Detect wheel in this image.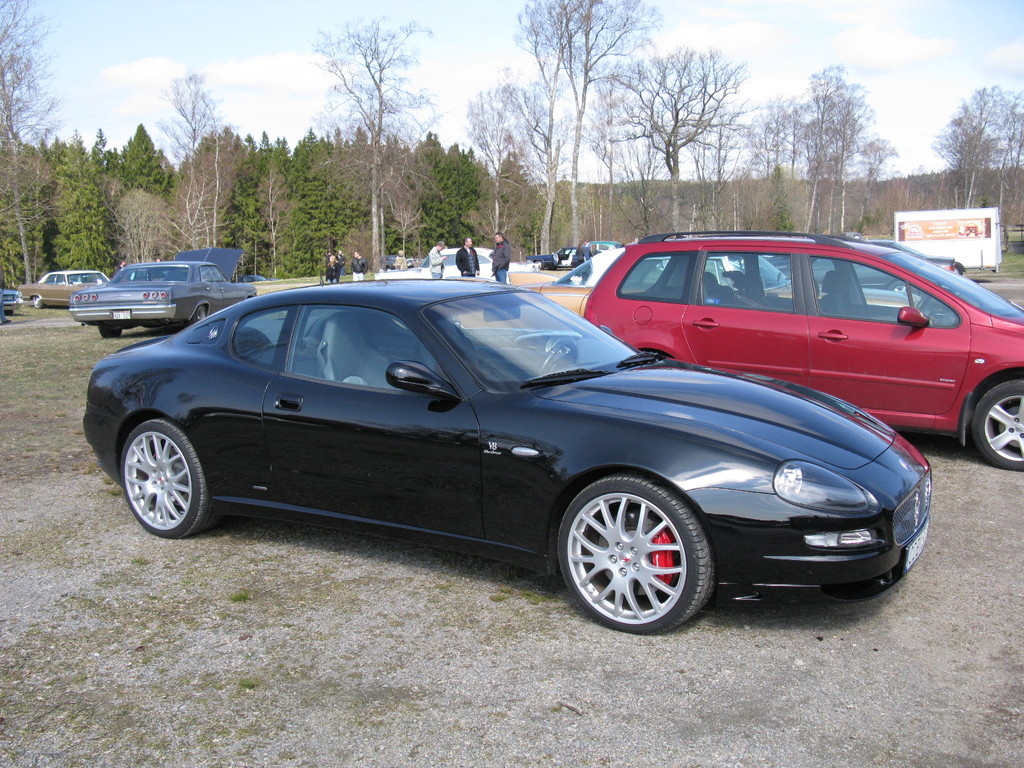
Detection: 534 332 579 382.
